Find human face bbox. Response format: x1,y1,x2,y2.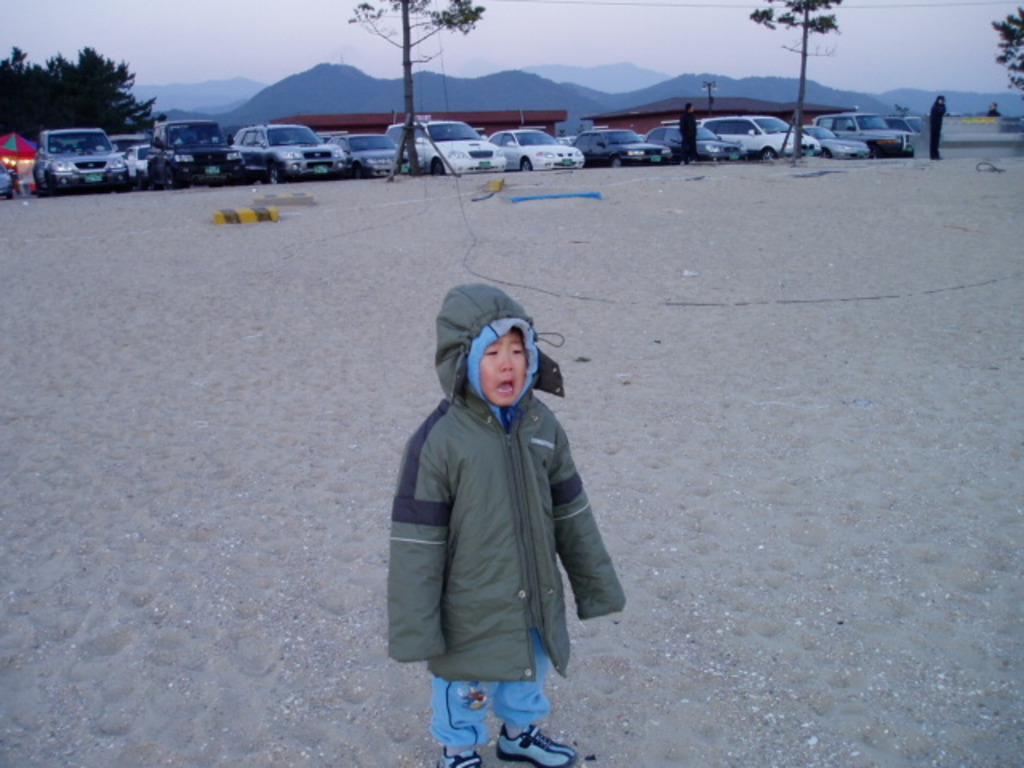
480,326,526,402.
